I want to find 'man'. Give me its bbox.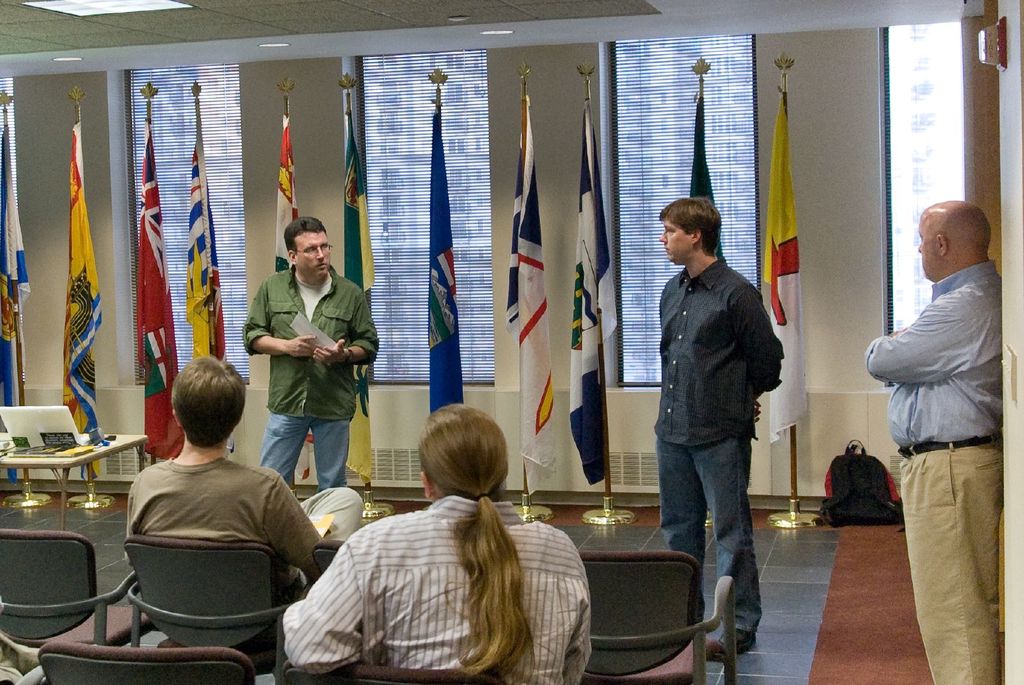
[x1=641, y1=184, x2=793, y2=624].
